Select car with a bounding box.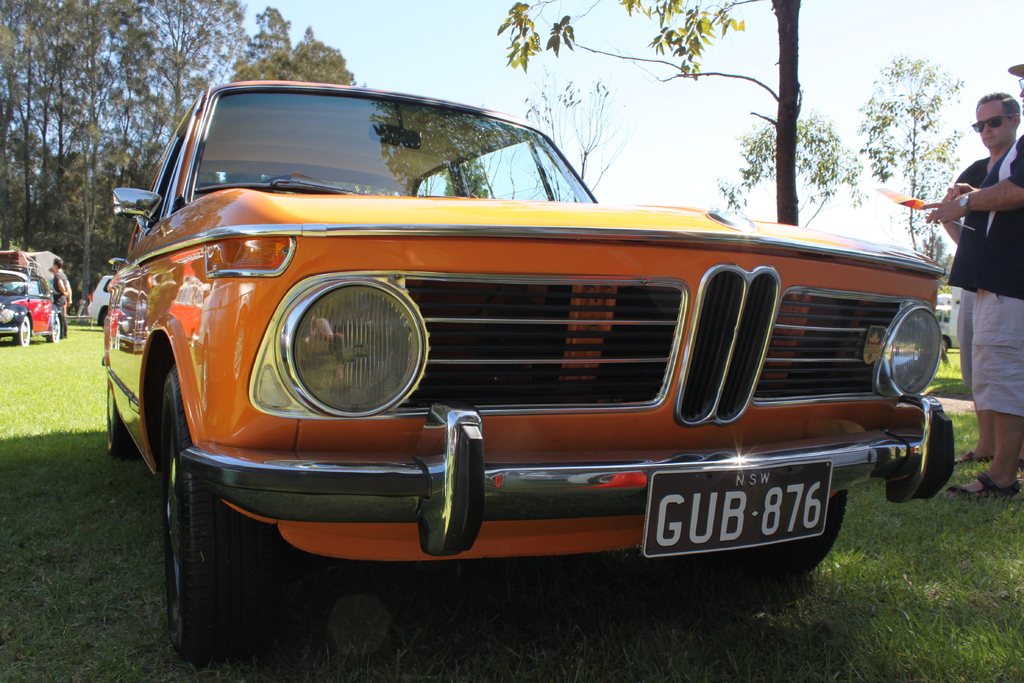
box=[0, 270, 63, 344].
